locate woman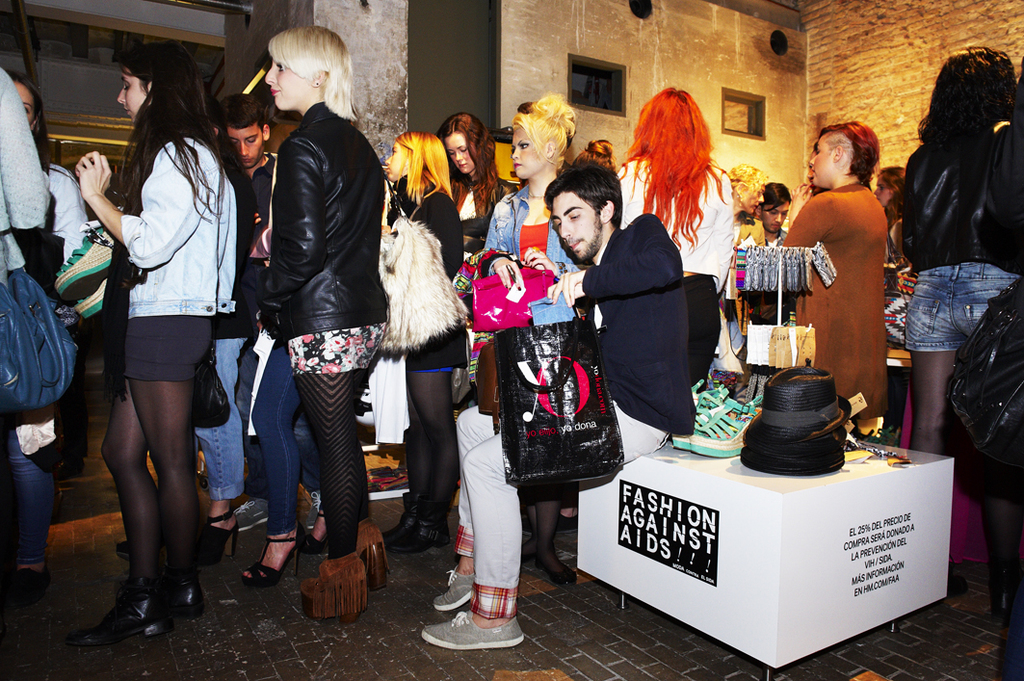
detection(480, 91, 581, 589)
